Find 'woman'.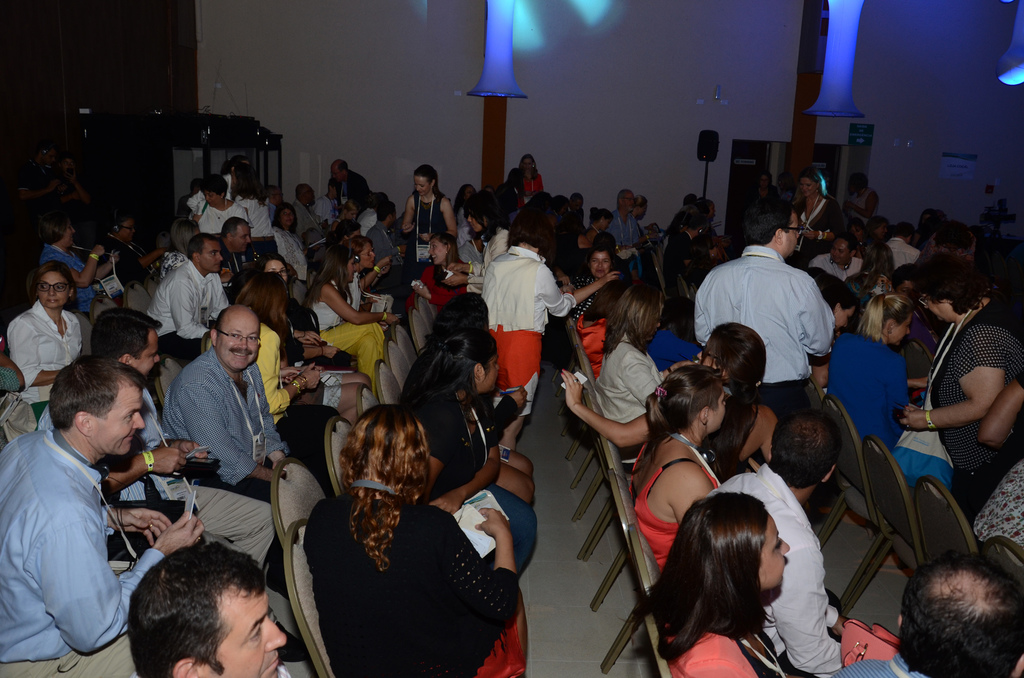
(303, 247, 397, 378).
